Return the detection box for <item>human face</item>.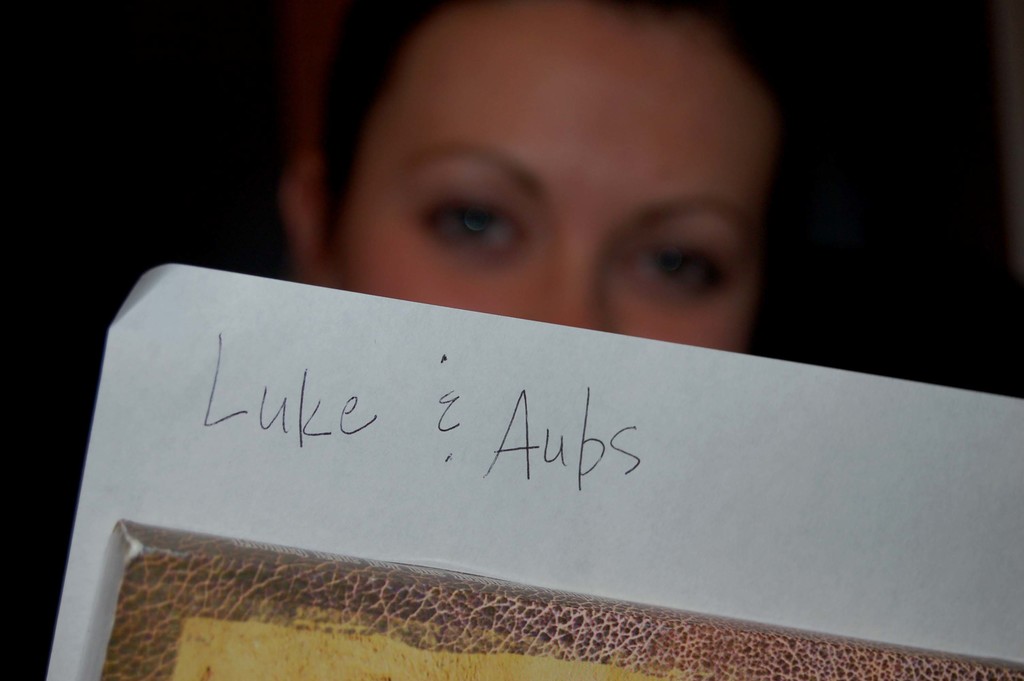
region(340, 0, 780, 349).
